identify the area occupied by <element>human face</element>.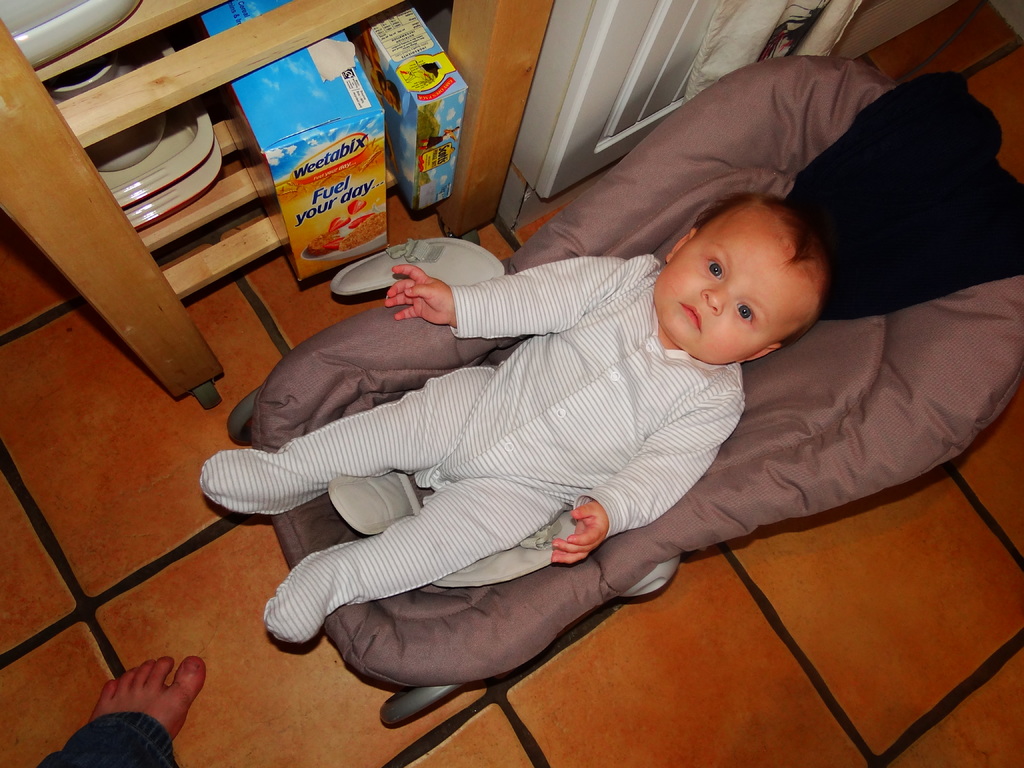
Area: [left=655, top=223, right=799, bottom=364].
